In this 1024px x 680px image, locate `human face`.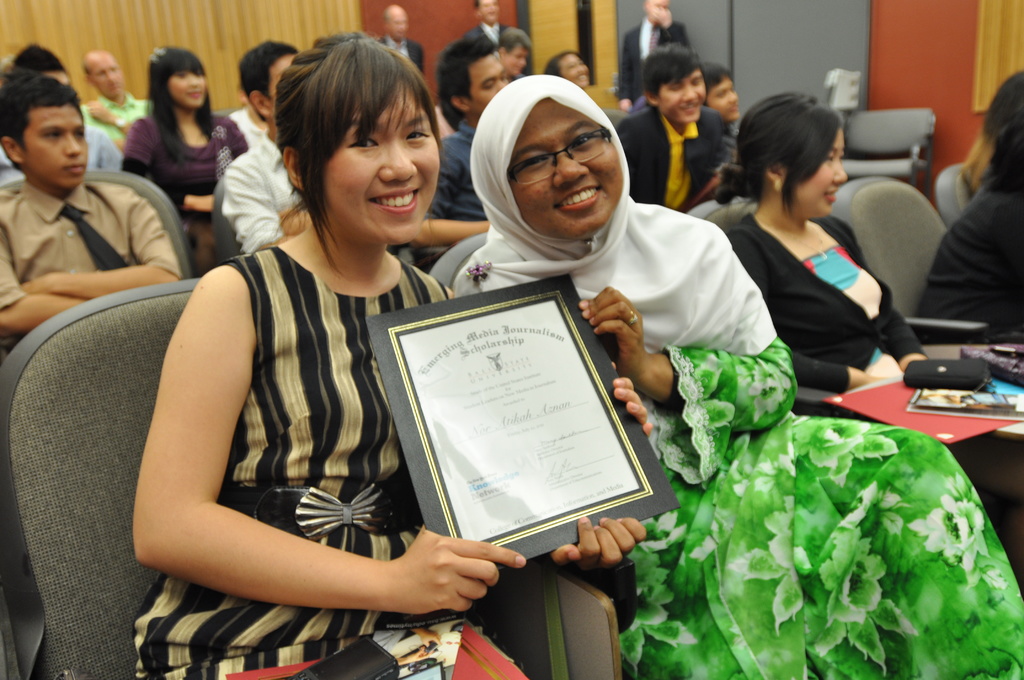
Bounding box: {"x1": 267, "y1": 60, "x2": 284, "y2": 106}.
